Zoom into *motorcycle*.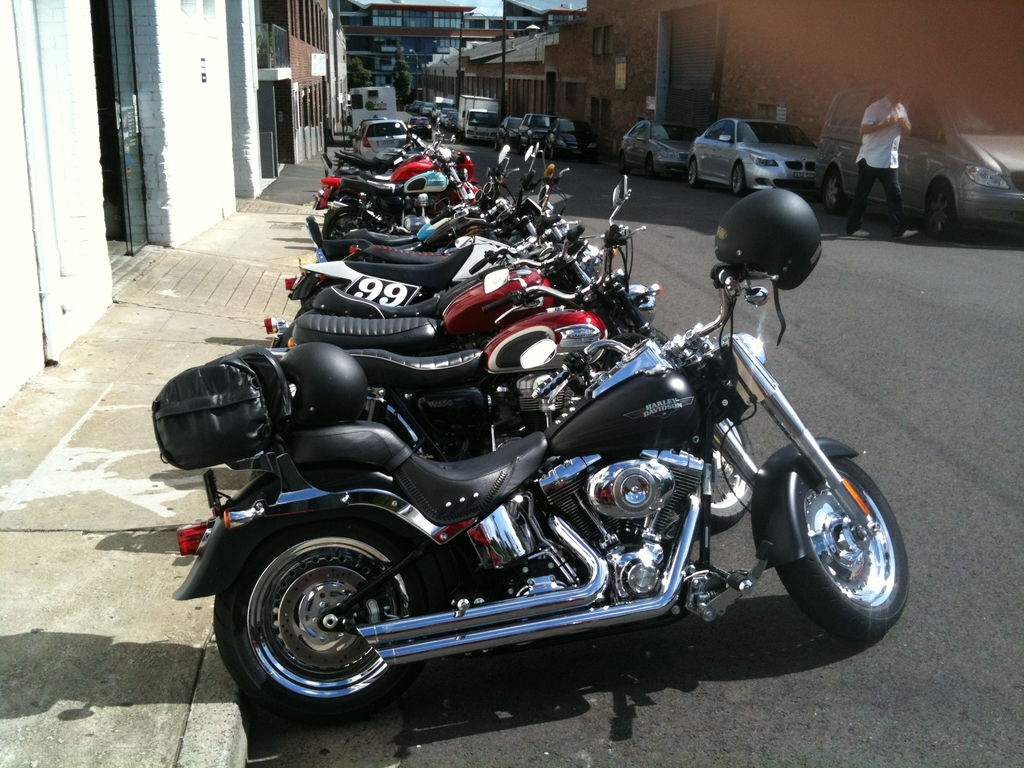
Zoom target: {"left": 268, "top": 224, "right": 607, "bottom": 355}.
